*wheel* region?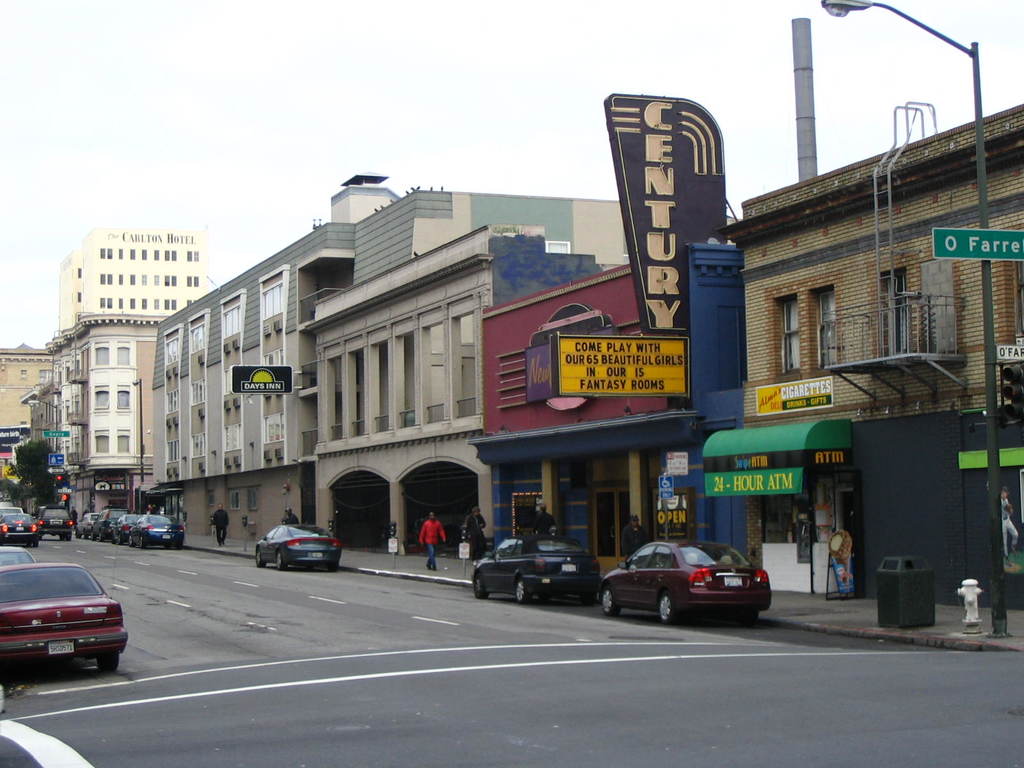
[left=659, top=595, right=677, bottom=624]
